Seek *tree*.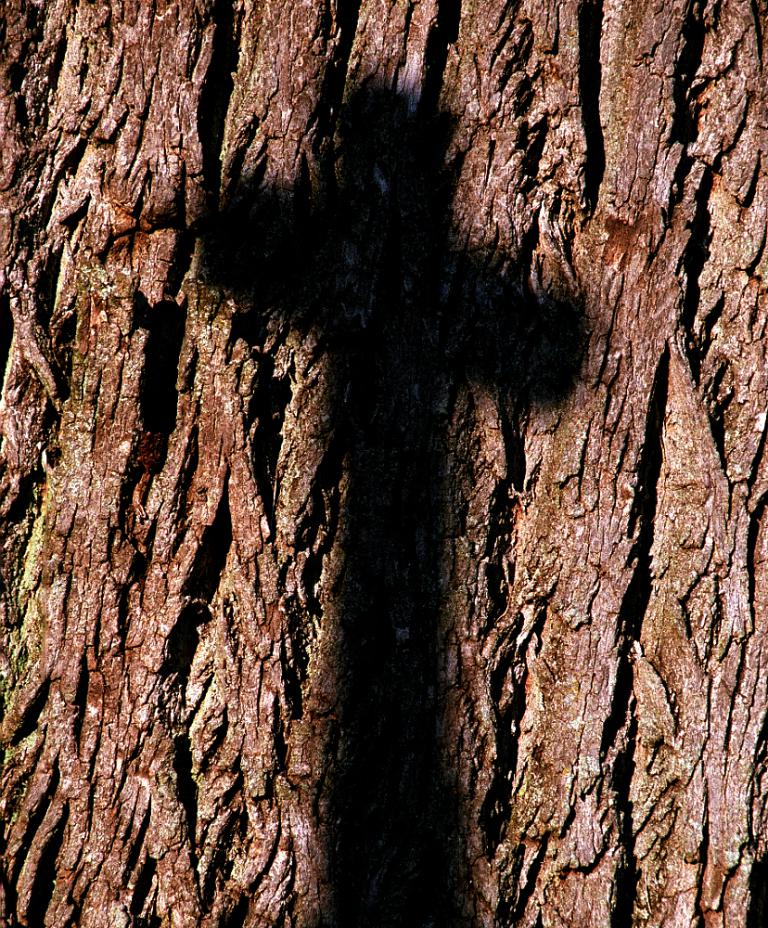
(x1=24, y1=48, x2=765, y2=851).
